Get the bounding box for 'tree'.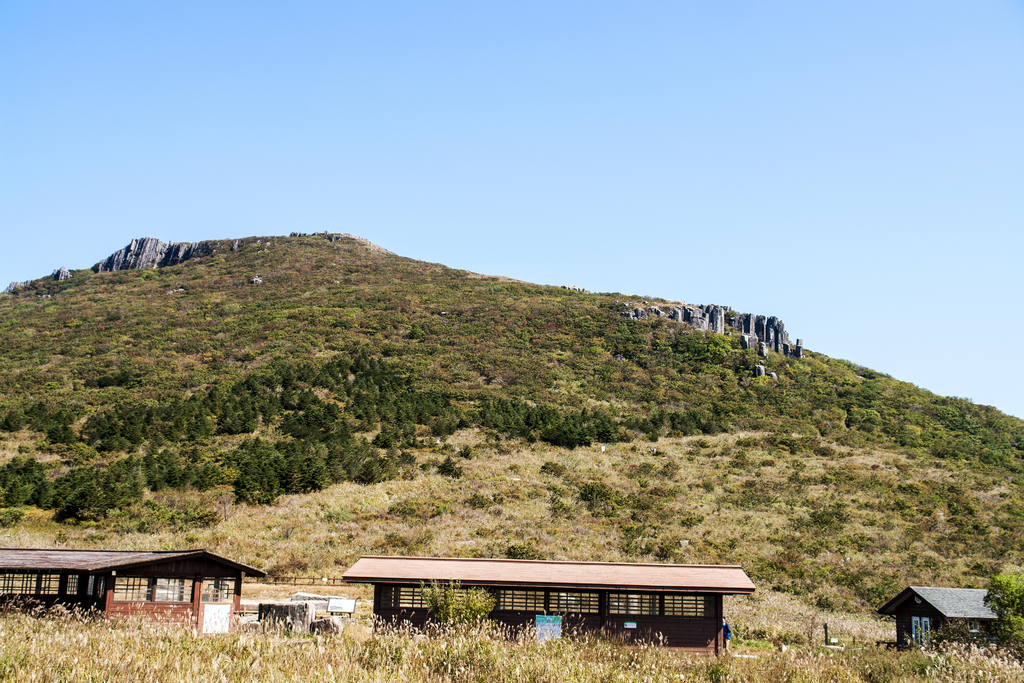
(981,575,1023,656).
